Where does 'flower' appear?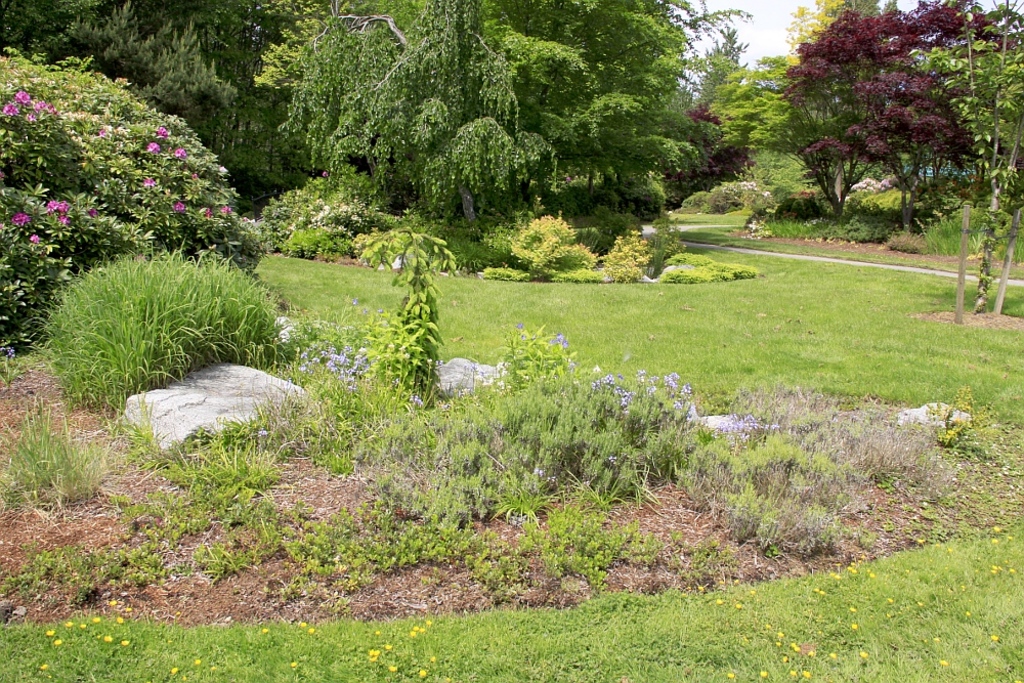
Appears at <region>141, 176, 160, 190</region>.
